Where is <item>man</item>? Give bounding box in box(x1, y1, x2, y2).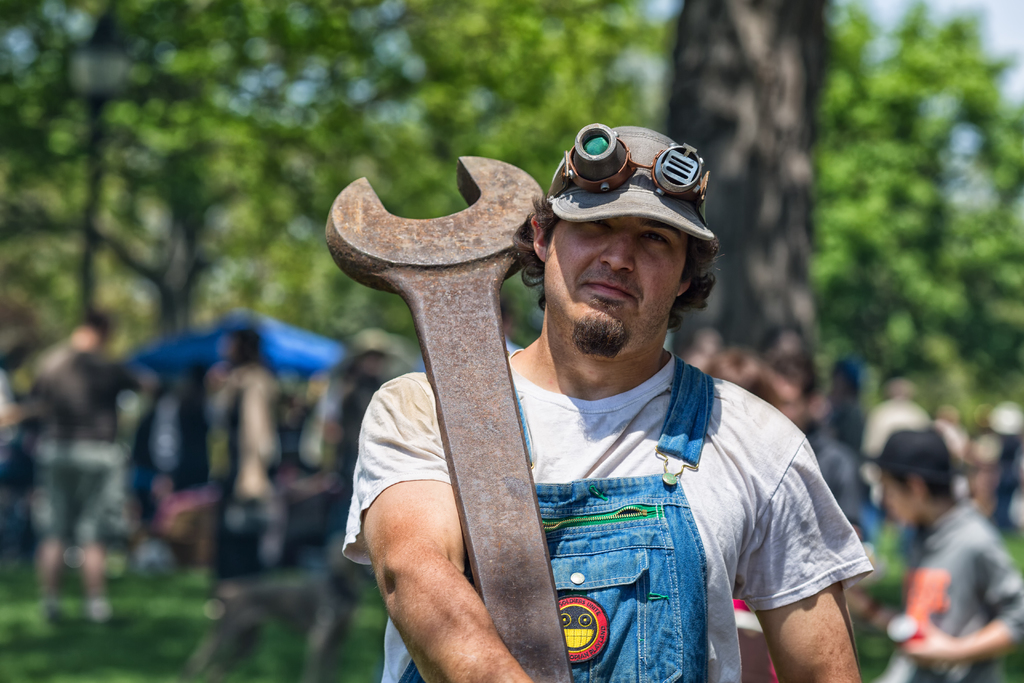
box(863, 428, 1023, 682).
